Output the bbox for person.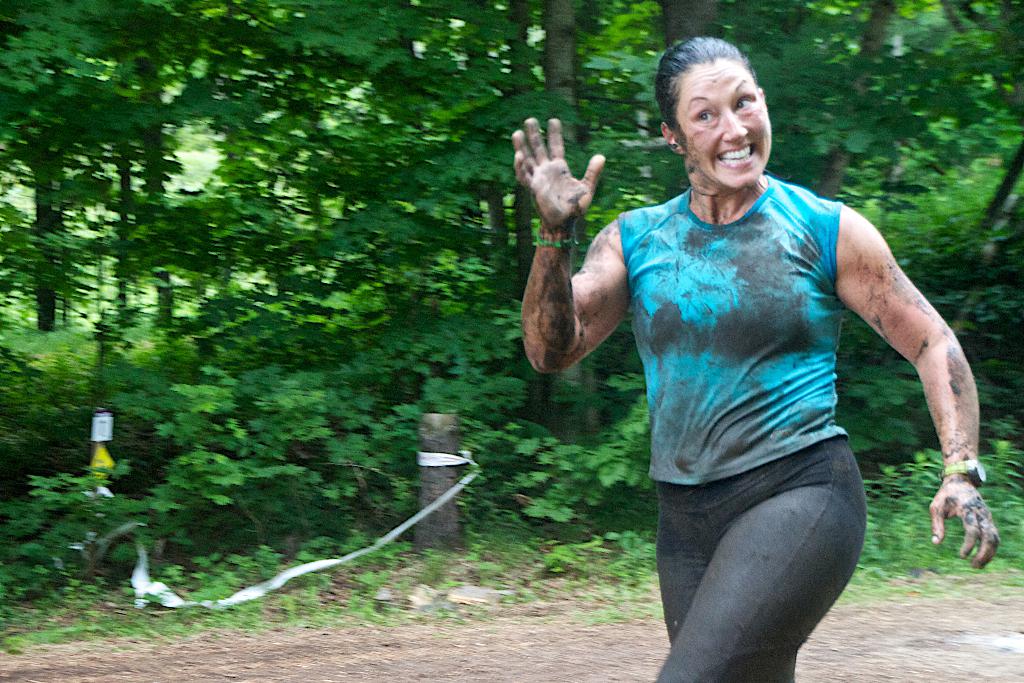
<box>584,38,941,682</box>.
